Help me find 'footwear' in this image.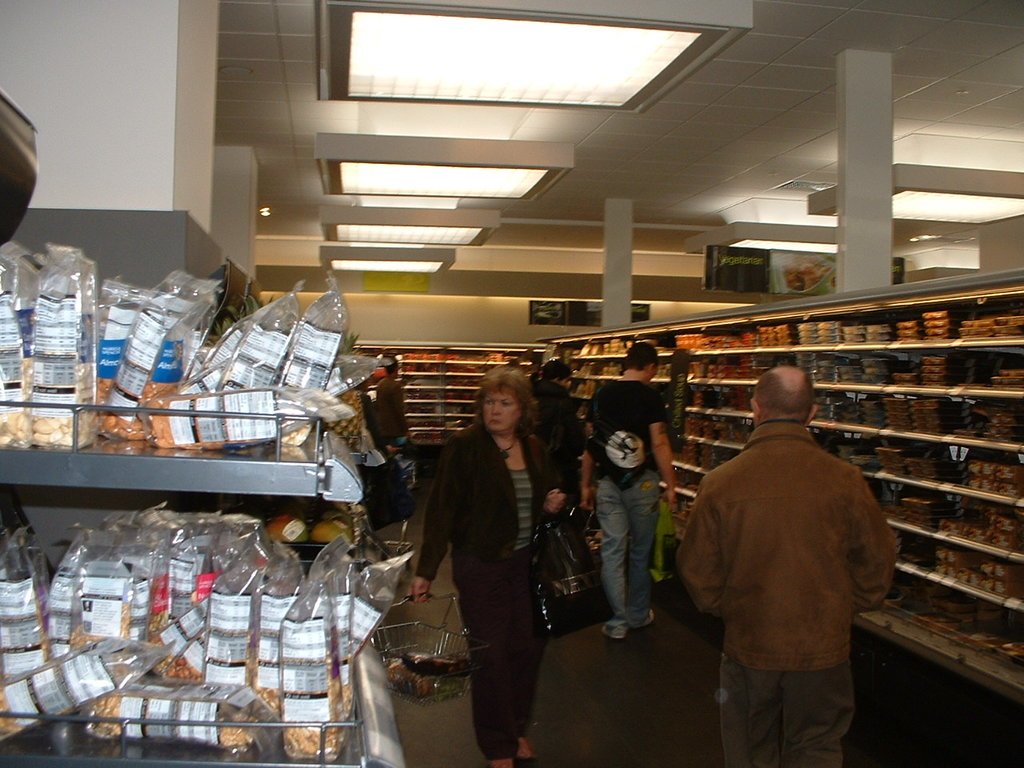
Found it: box(600, 622, 624, 640).
